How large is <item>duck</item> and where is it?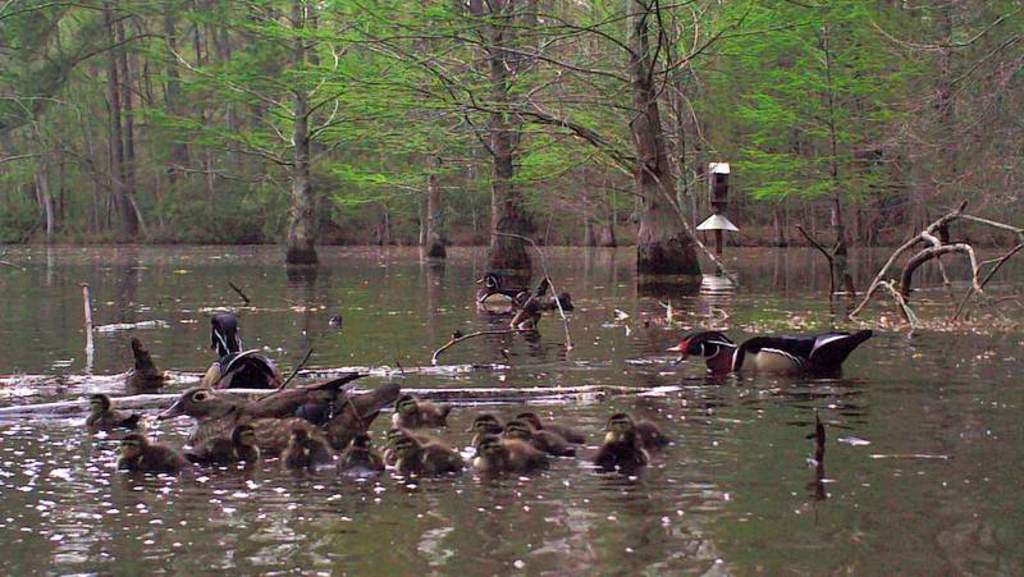
Bounding box: BBox(195, 420, 265, 466).
